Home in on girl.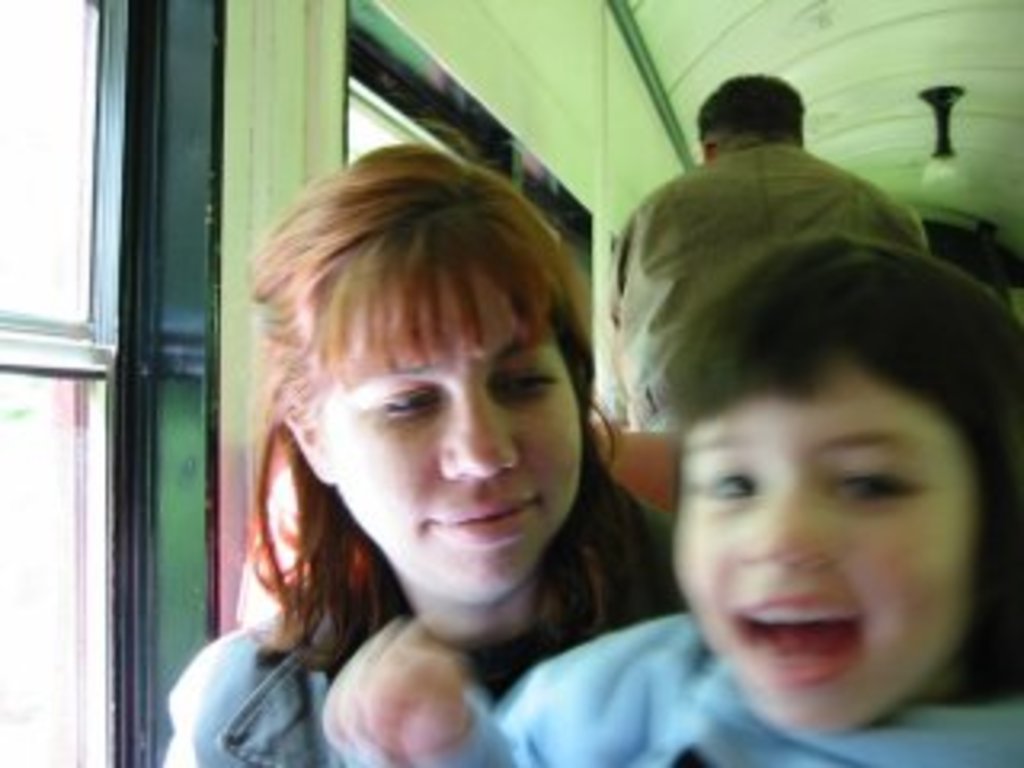
Homed in at (323, 224, 1021, 765).
